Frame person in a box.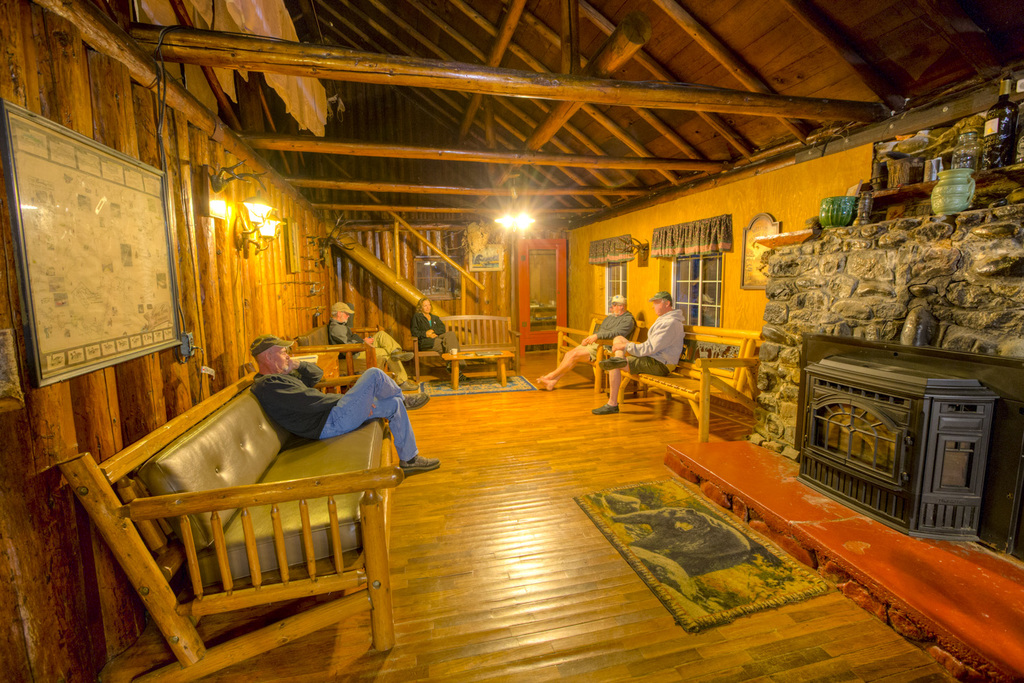
l=593, t=291, r=684, b=413.
